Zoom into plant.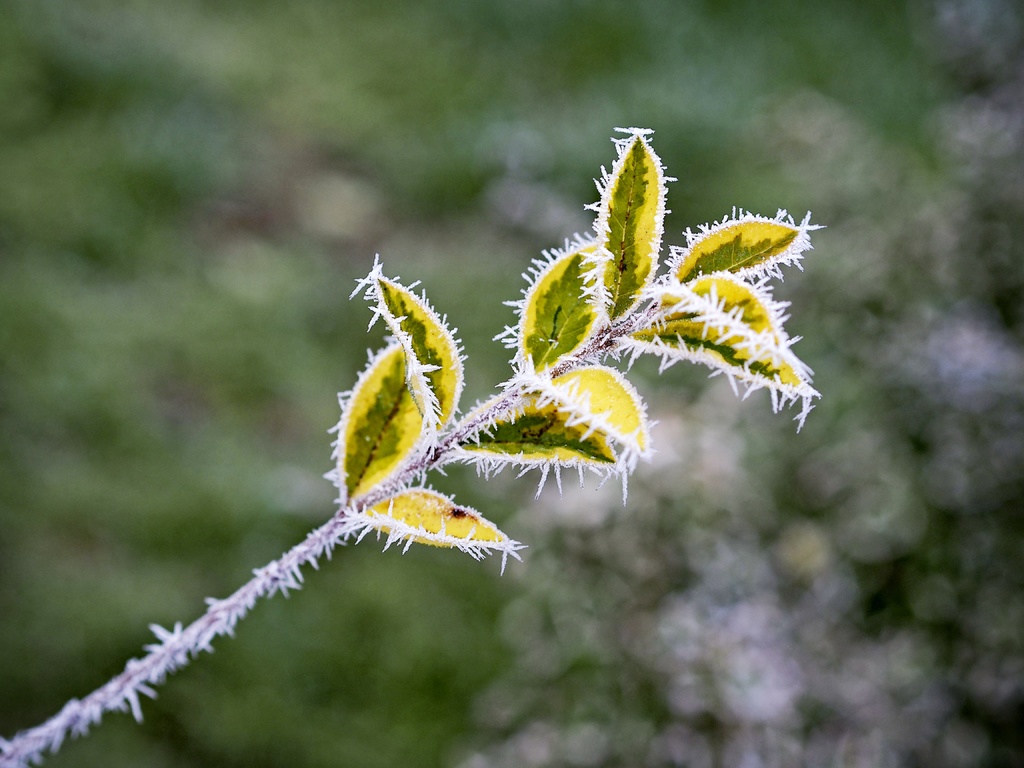
Zoom target: bbox(73, 60, 905, 708).
